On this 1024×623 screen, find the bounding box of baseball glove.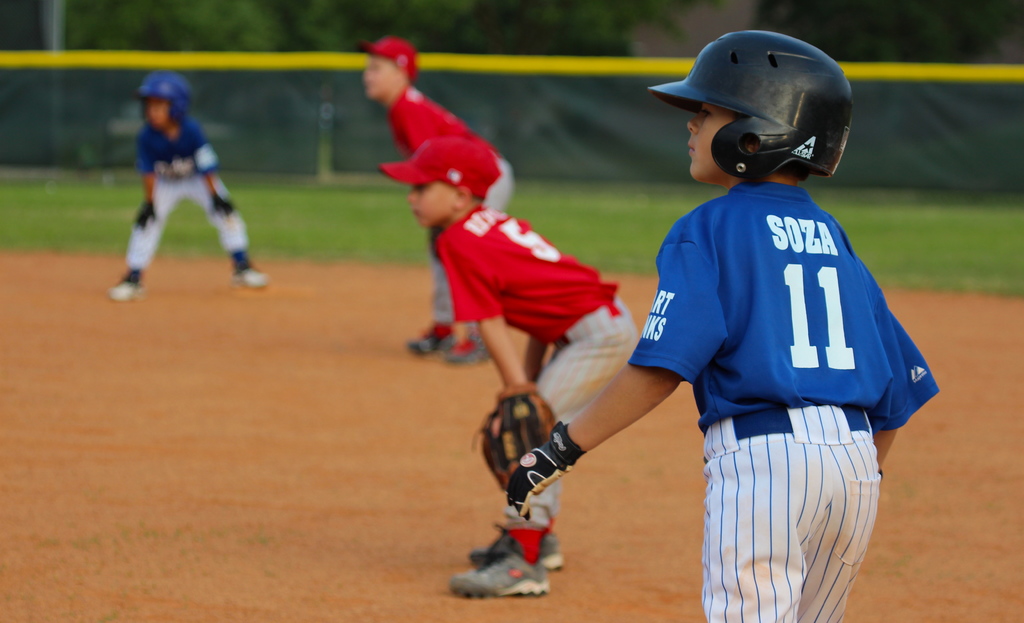
Bounding box: crop(470, 385, 559, 491).
